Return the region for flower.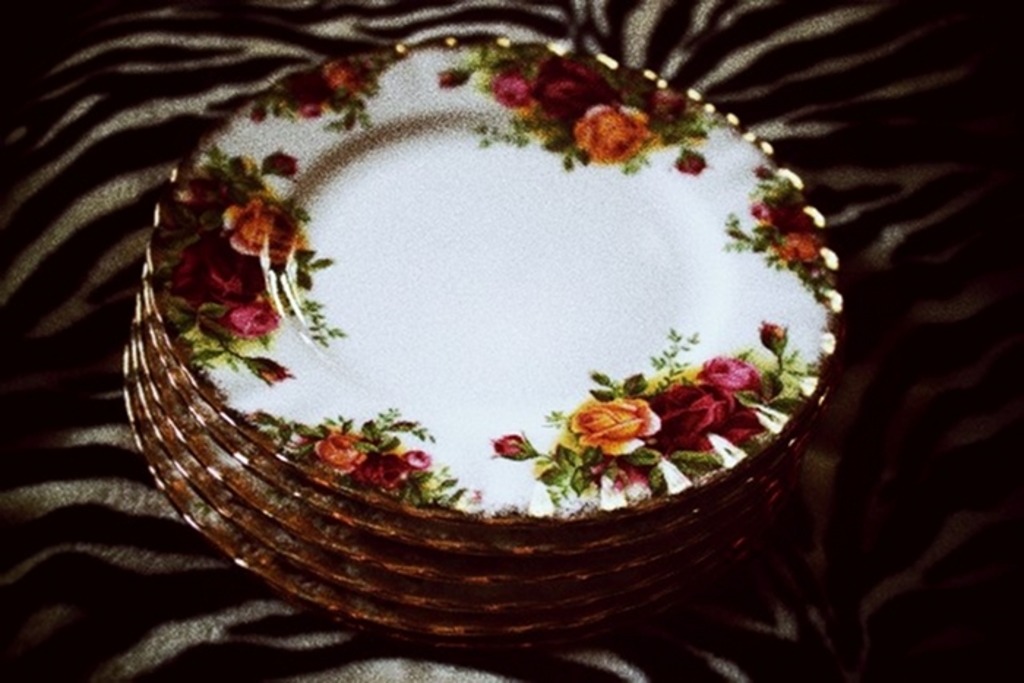
{"left": 677, "top": 152, "right": 707, "bottom": 174}.
